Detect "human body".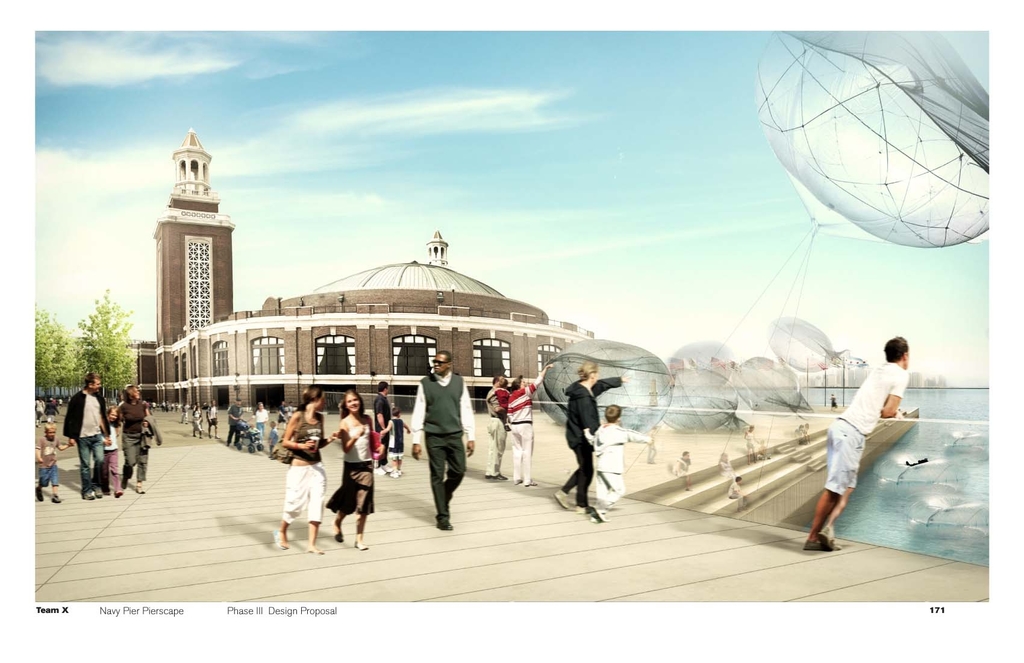
Detected at select_region(499, 363, 552, 489).
